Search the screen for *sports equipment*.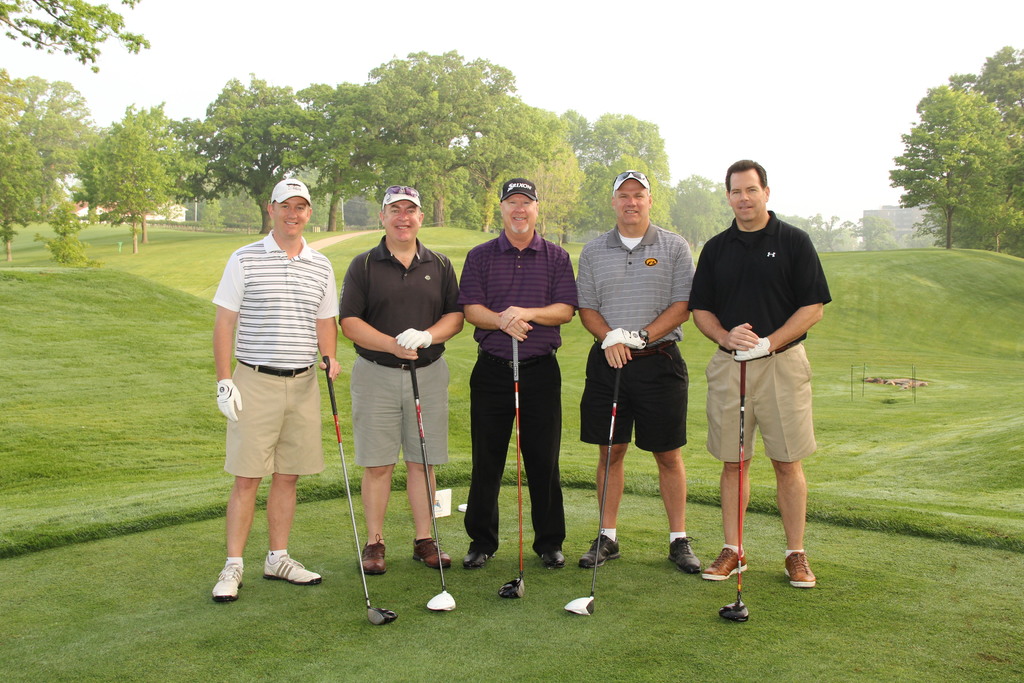
Found at {"left": 392, "top": 325, "right": 435, "bottom": 349}.
